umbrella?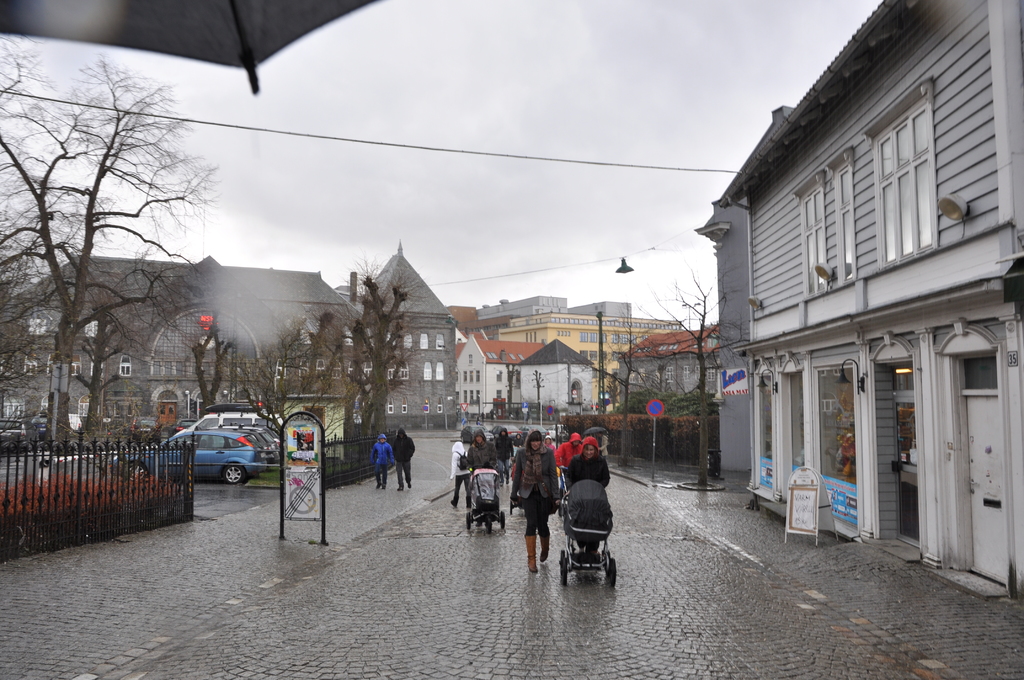
select_region(582, 426, 605, 438)
